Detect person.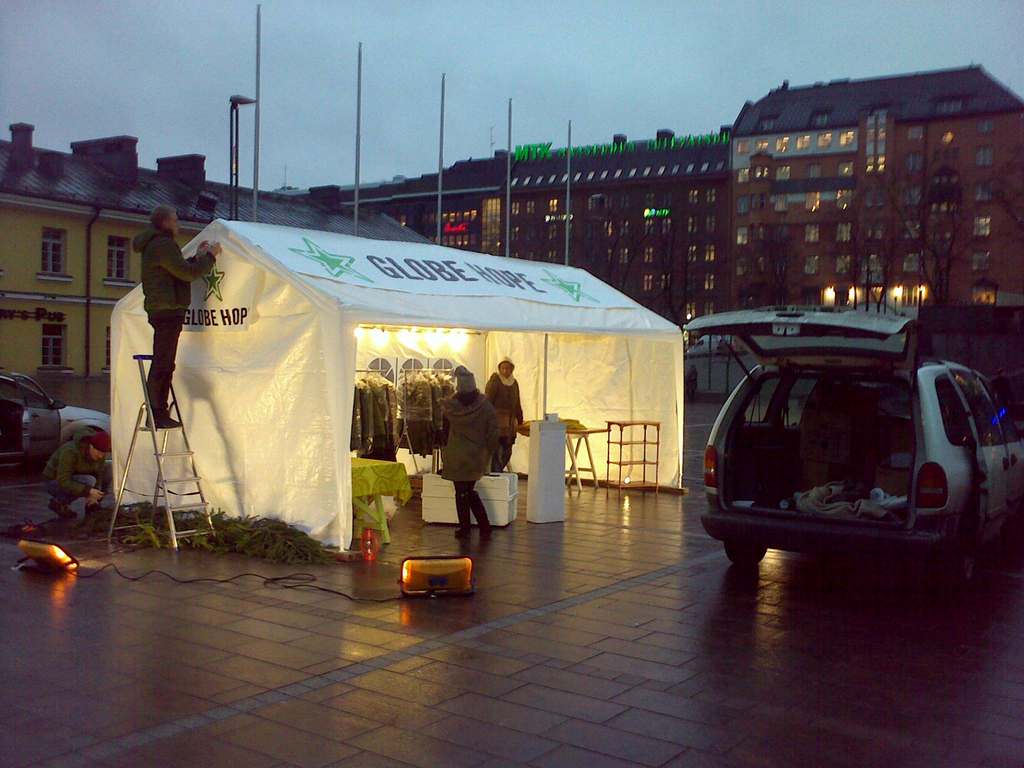
Detected at locate(487, 355, 520, 471).
